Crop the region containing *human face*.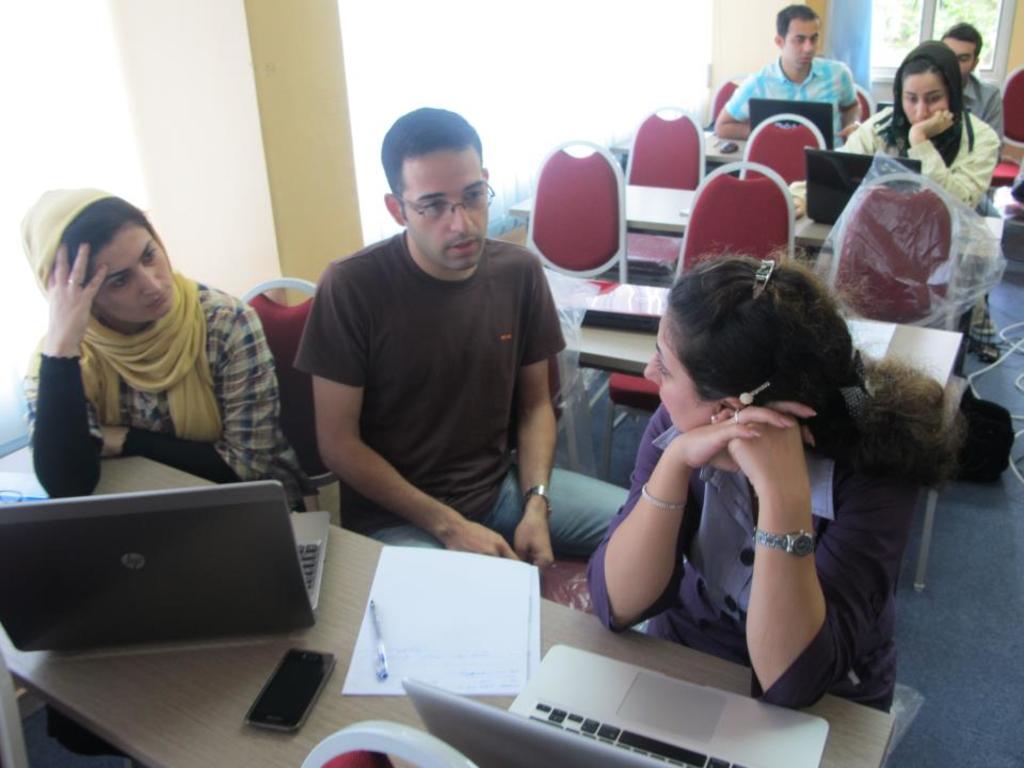
Crop region: select_region(943, 38, 978, 78).
